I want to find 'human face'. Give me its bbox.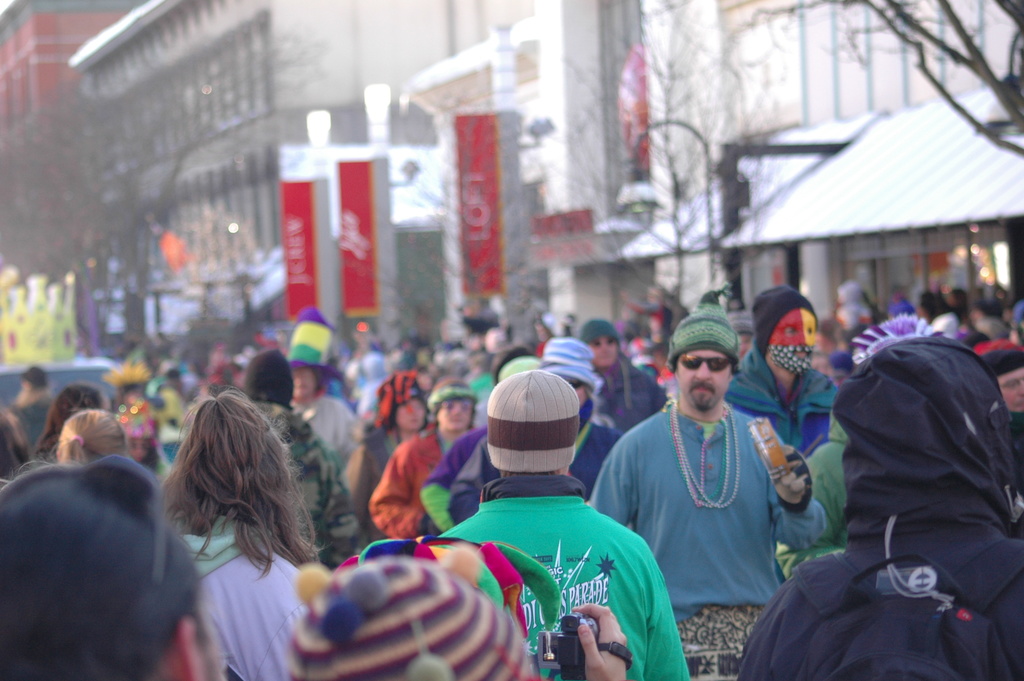
bbox(675, 349, 732, 407).
